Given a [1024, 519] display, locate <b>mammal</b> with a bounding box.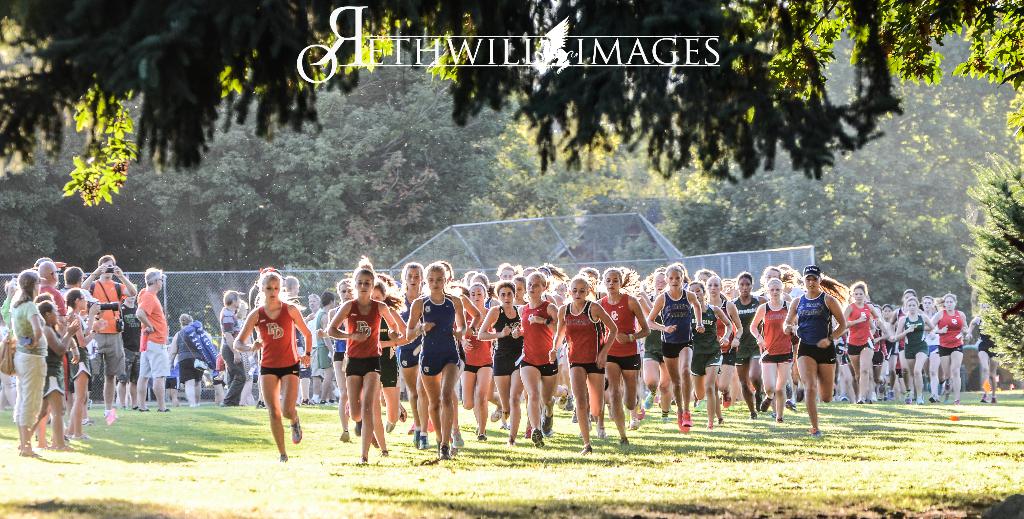
Located: box=[30, 298, 67, 441].
